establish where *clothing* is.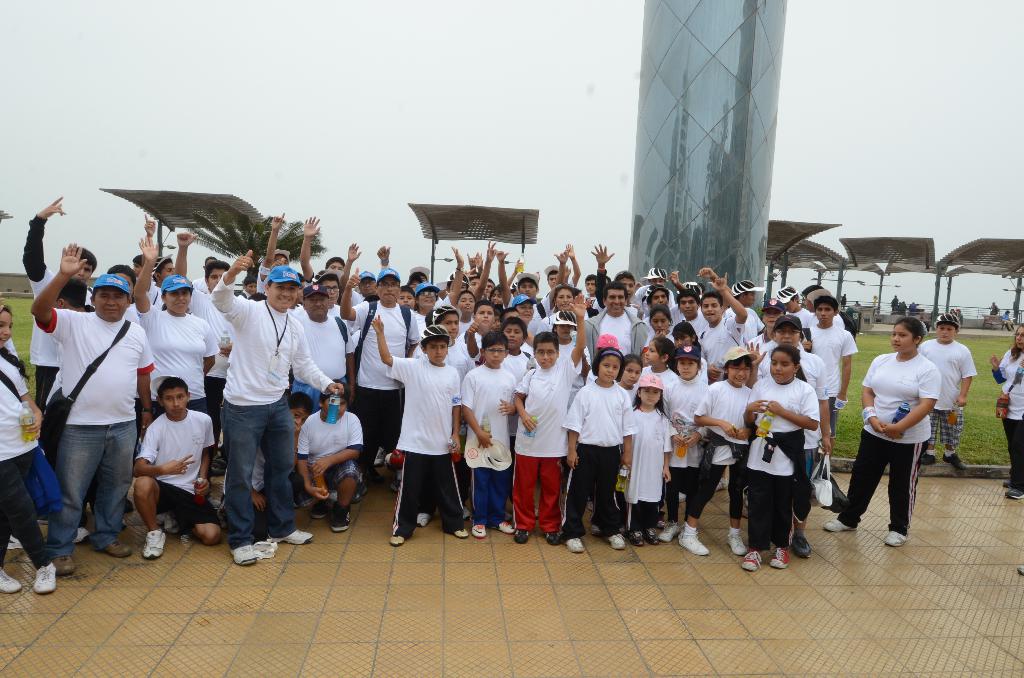
Established at 212, 273, 342, 551.
